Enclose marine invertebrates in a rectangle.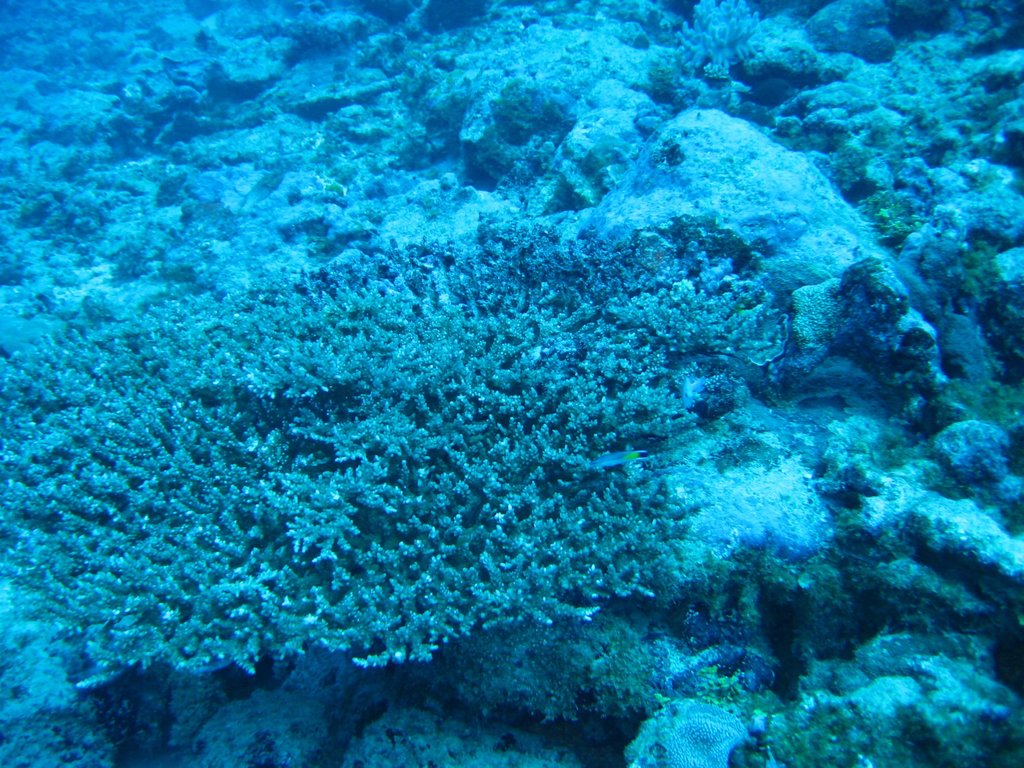
852, 182, 925, 241.
